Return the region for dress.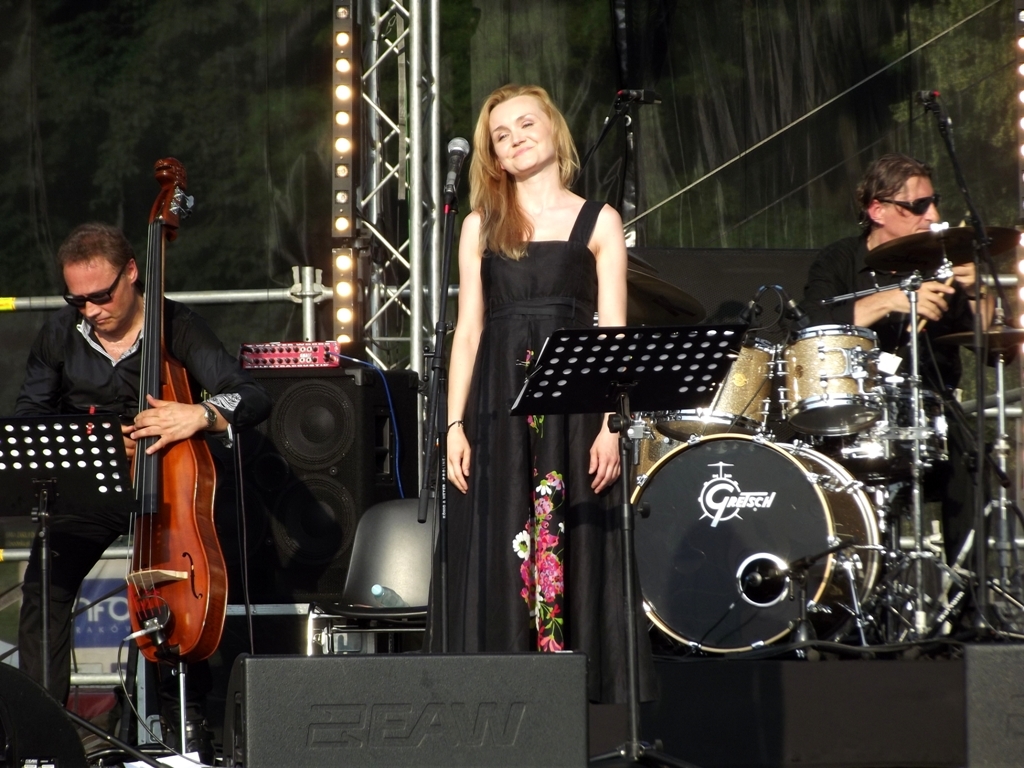
<box>425,200,662,701</box>.
